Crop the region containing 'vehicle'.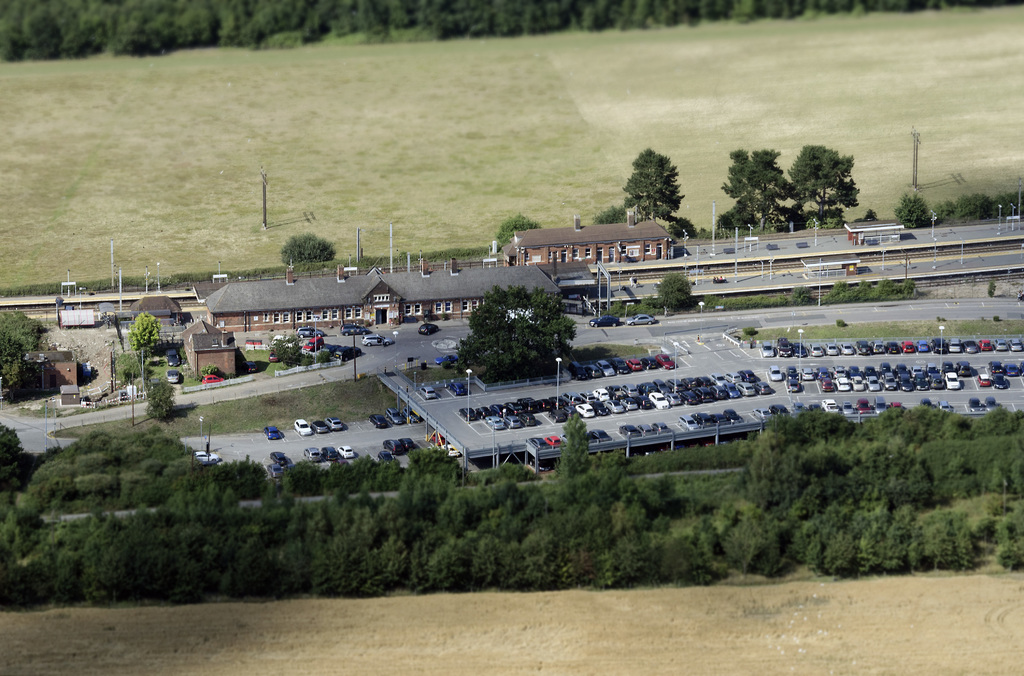
Crop region: Rect(614, 424, 643, 437).
